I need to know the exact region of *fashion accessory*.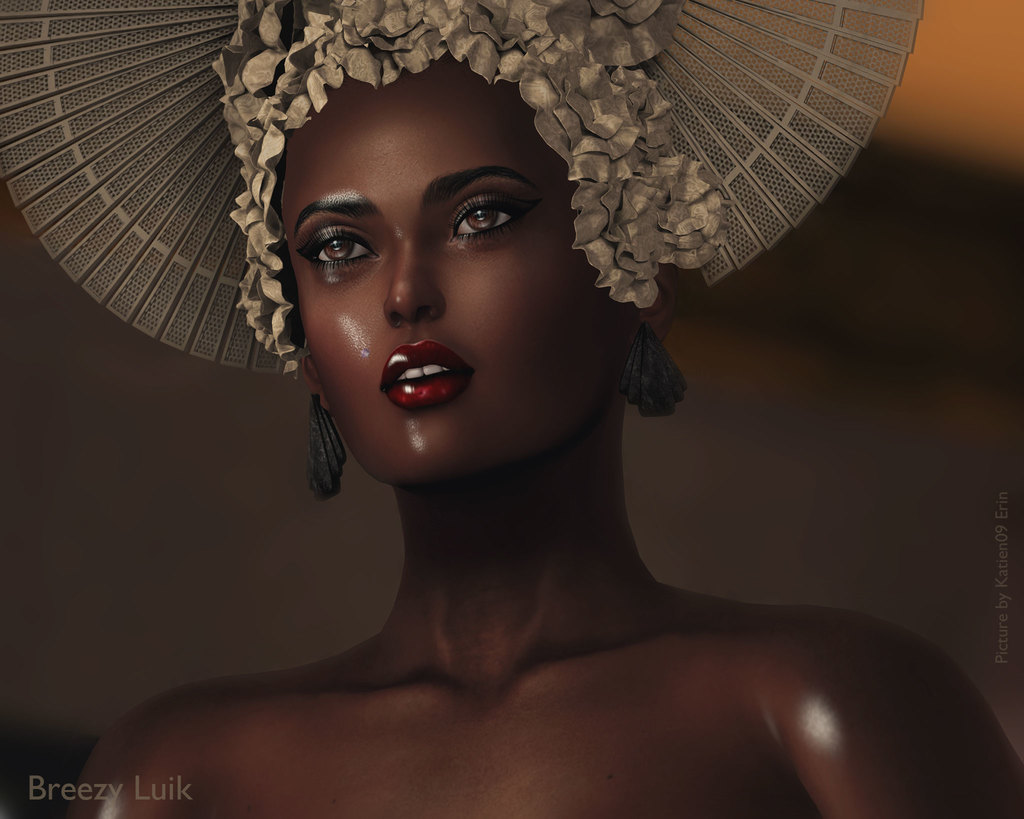
Region: pyautogui.locateOnScreen(305, 400, 348, 500).
